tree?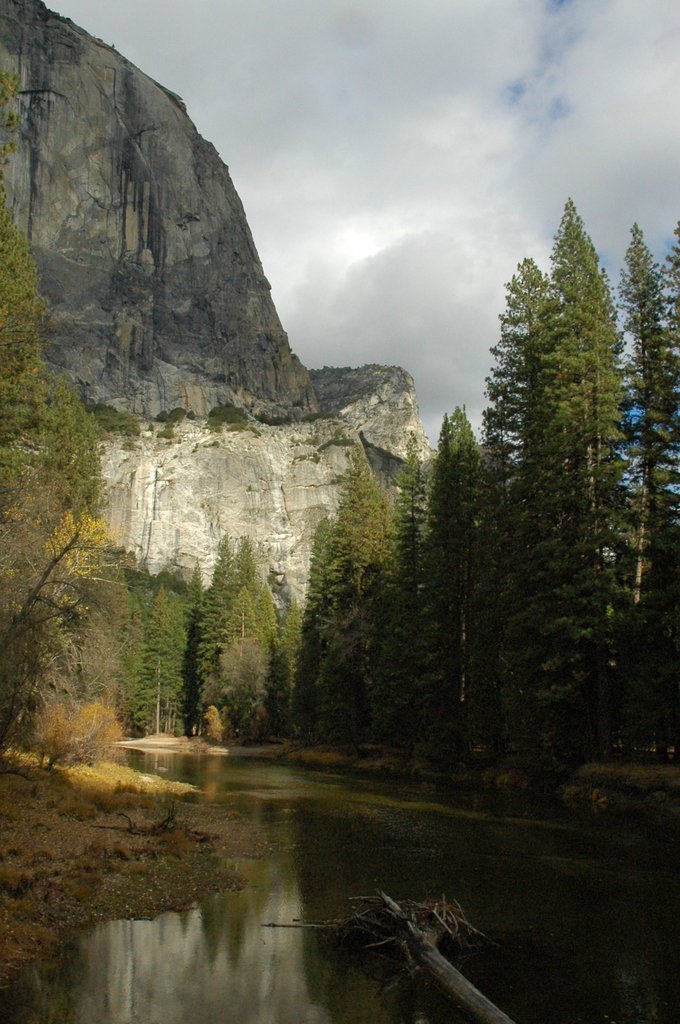
[x1=142, y1=566, x2=191, y2=735]
